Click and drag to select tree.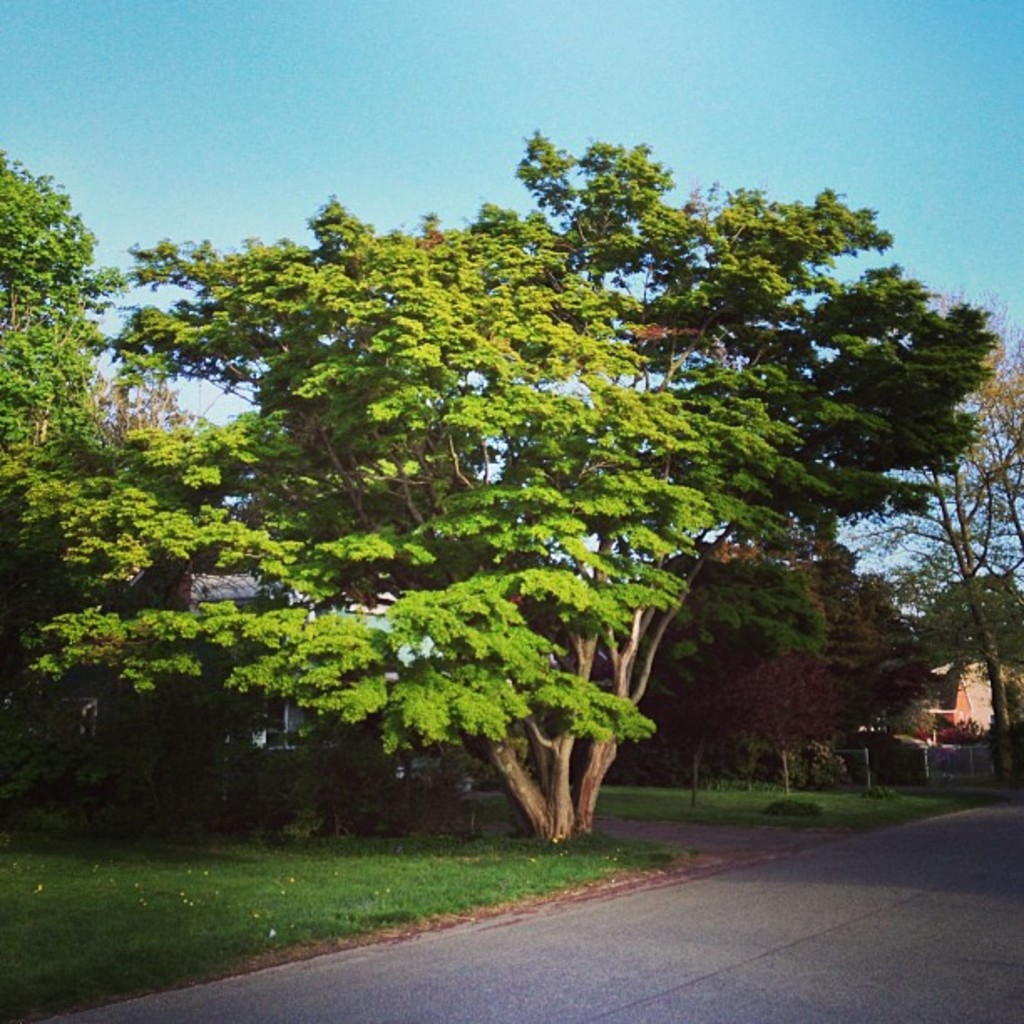
Selection: x1=848 y1=289 x2=1022 y2=745.
